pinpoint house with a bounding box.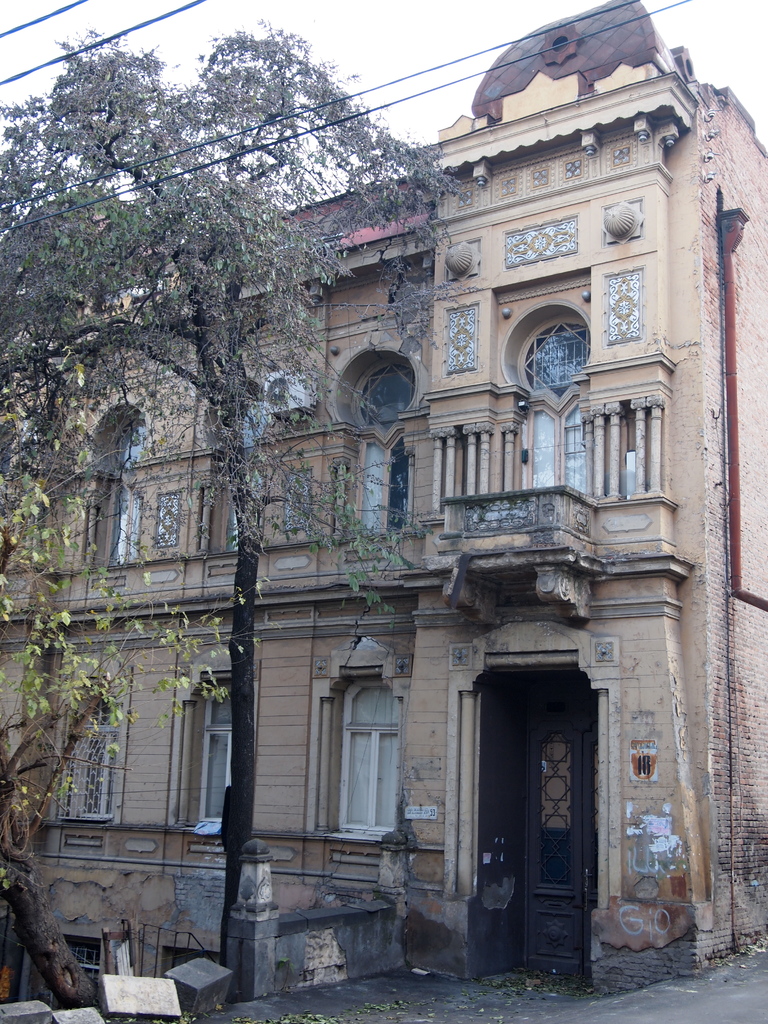
crop(0, 0, 767, 1021).
